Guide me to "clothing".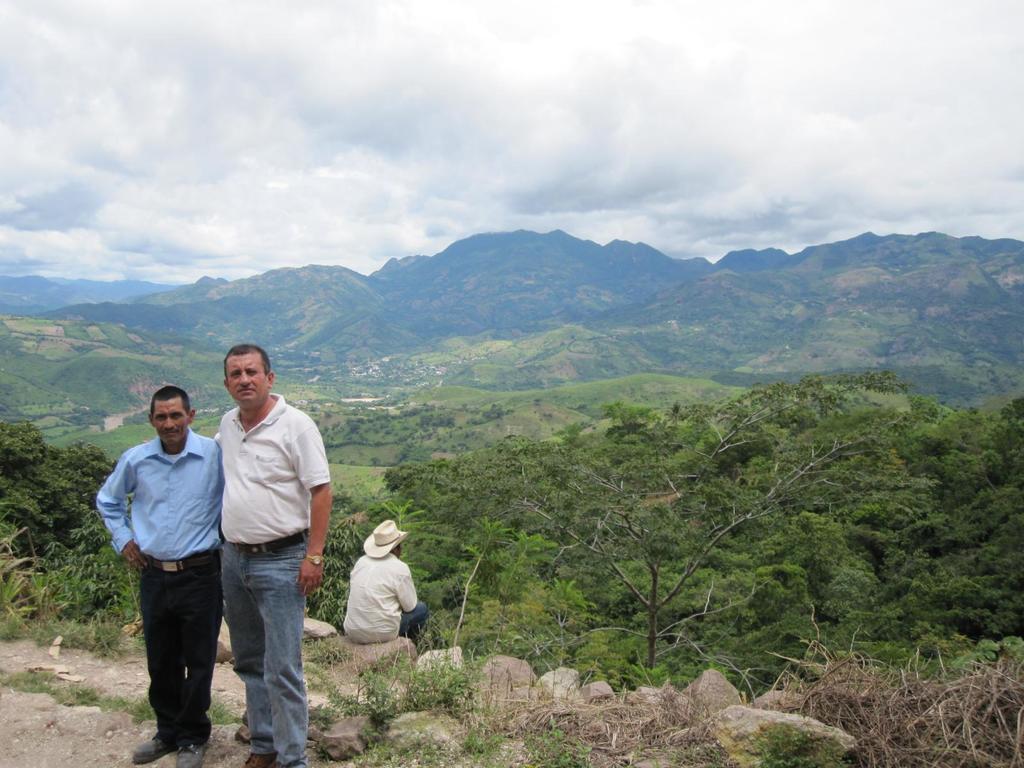
Guidance: [213, 390, 330, 766].
